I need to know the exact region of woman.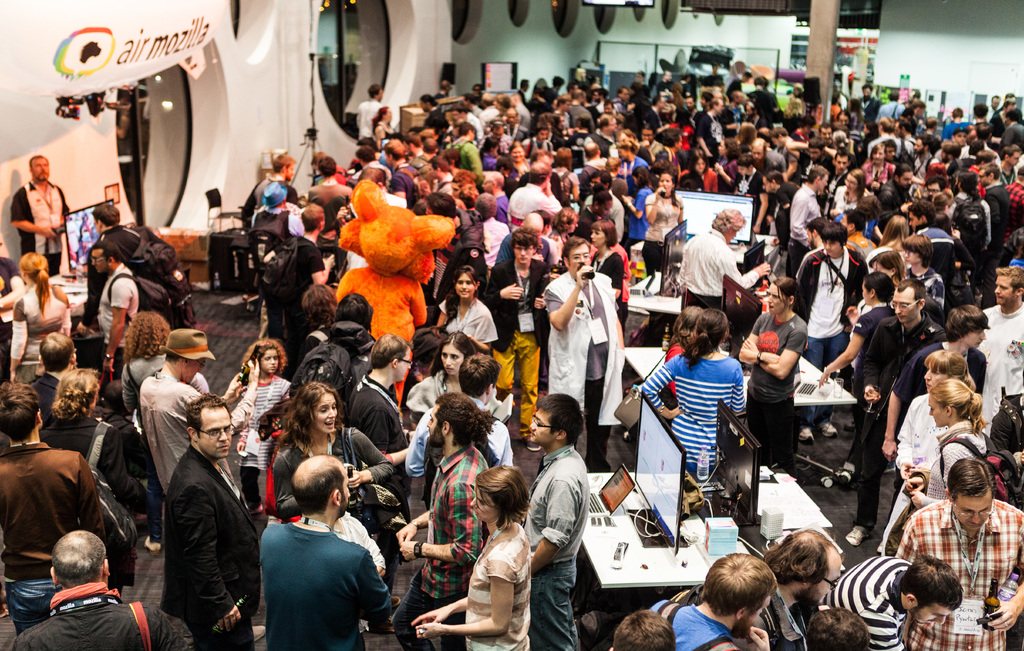
Region: 588 221 633 331.
